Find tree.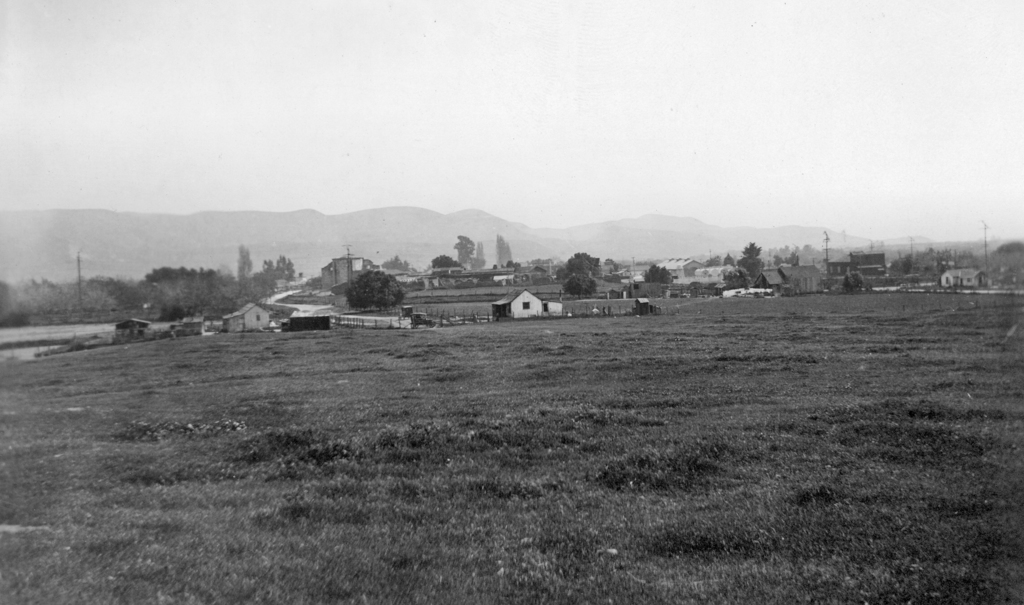
(640,264,678,286).
